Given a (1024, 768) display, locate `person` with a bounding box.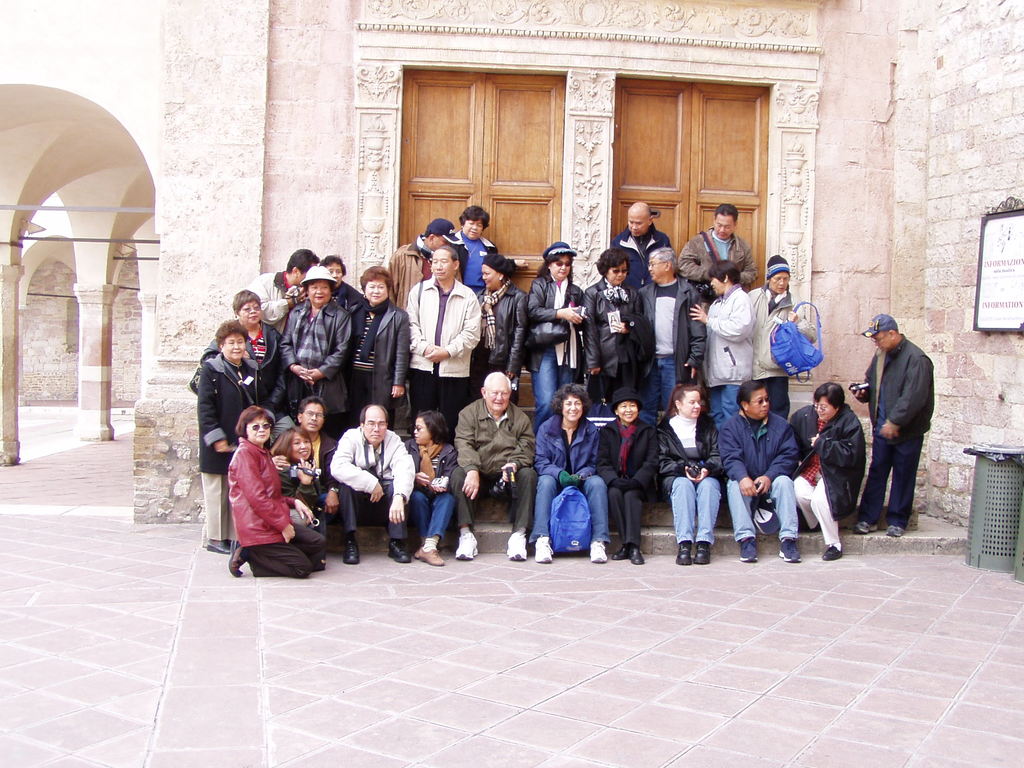
Located: locate(282, 259, 355, 399).
